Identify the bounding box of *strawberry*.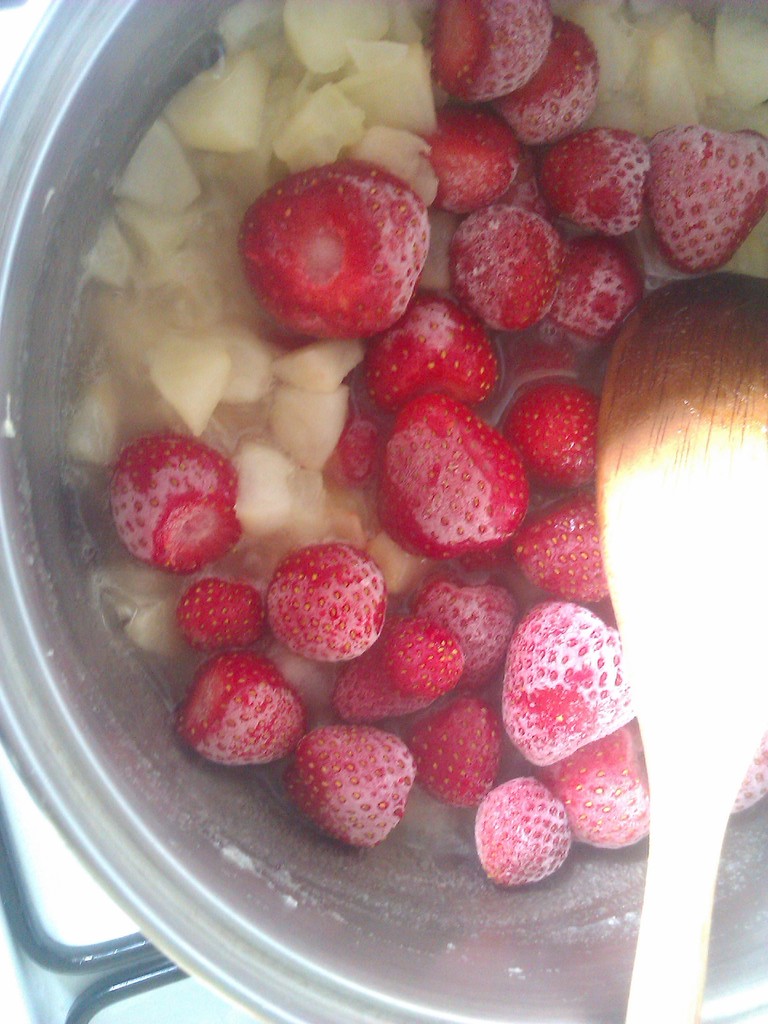
[257,540,385,666].
